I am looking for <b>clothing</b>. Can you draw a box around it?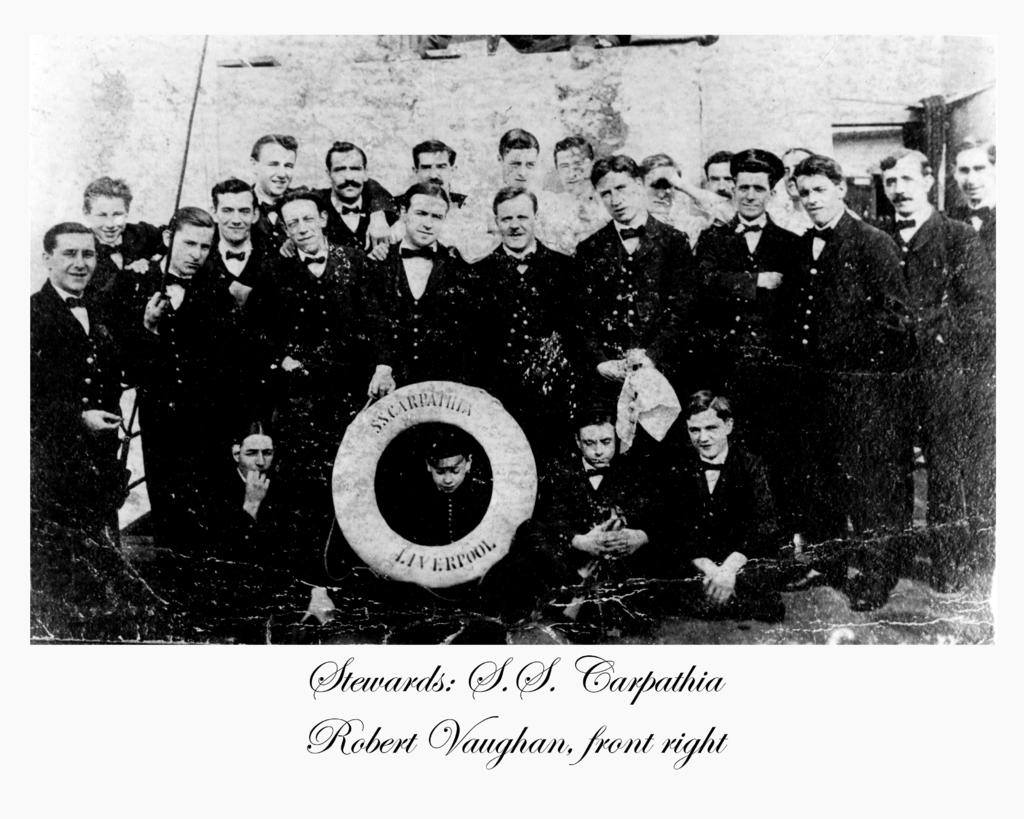
Sure, the bounding box is (369,236,476,383).
